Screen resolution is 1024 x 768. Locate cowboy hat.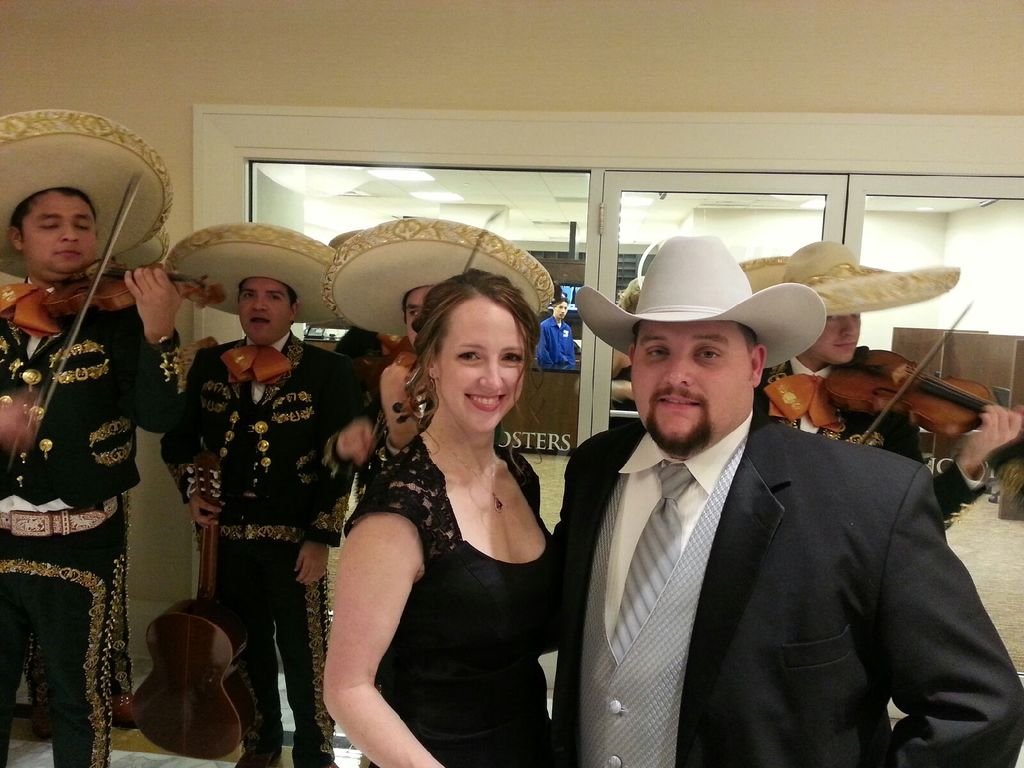
0, 105, 175, 280.
